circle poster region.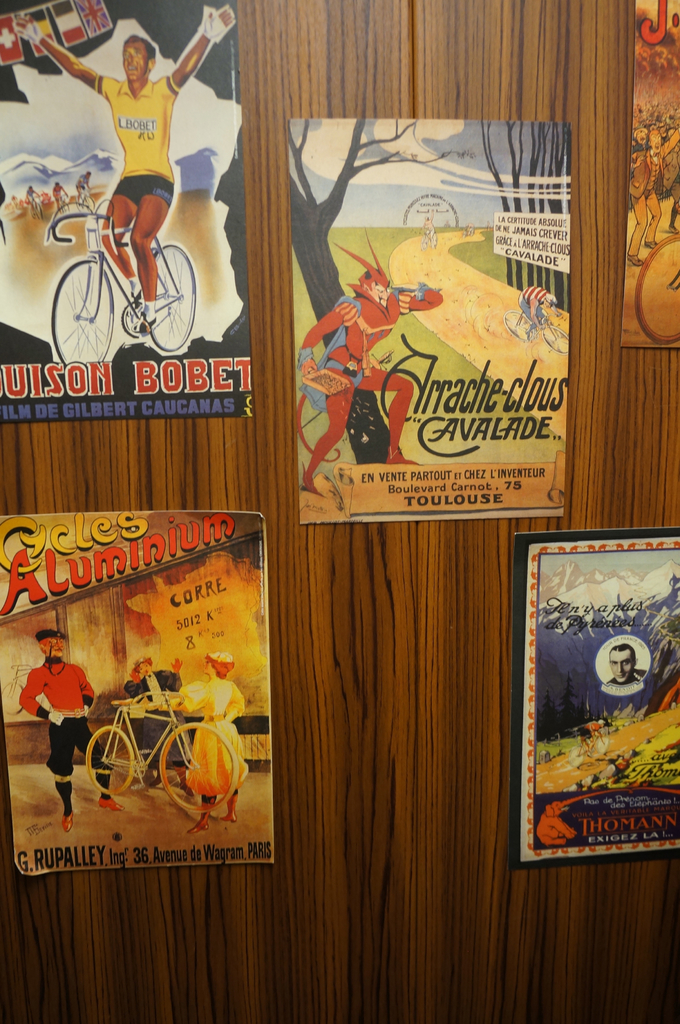
Region: bbox=(628, 1, 679, 342).
